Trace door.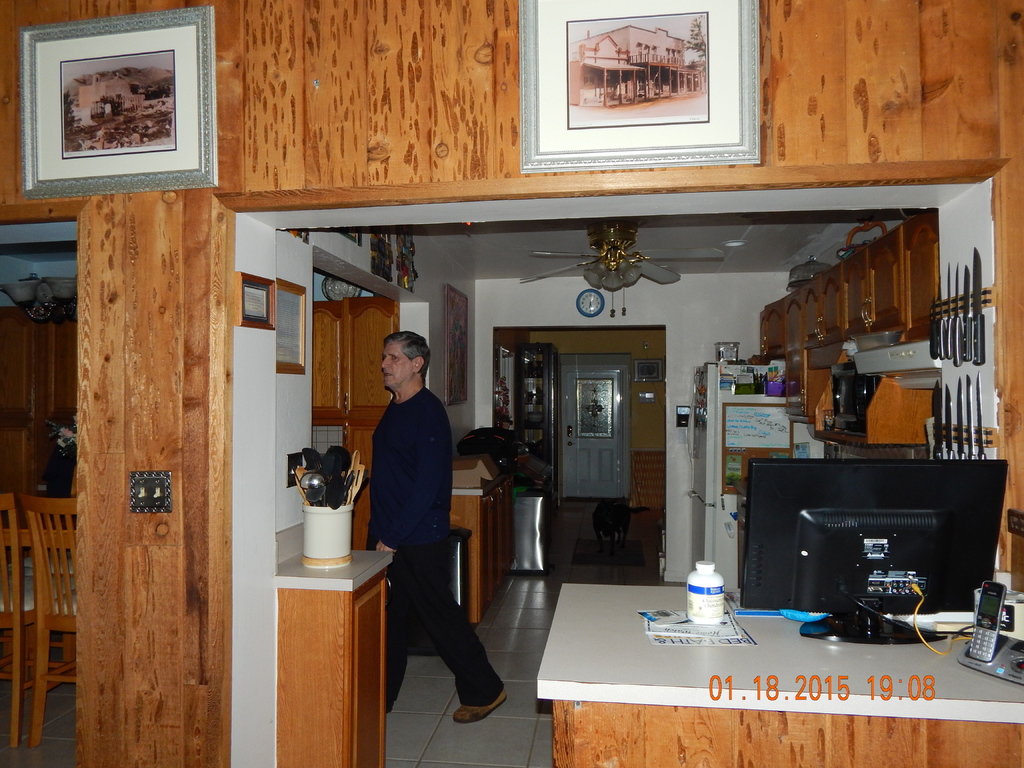
Traced to [556,362,627,500].
